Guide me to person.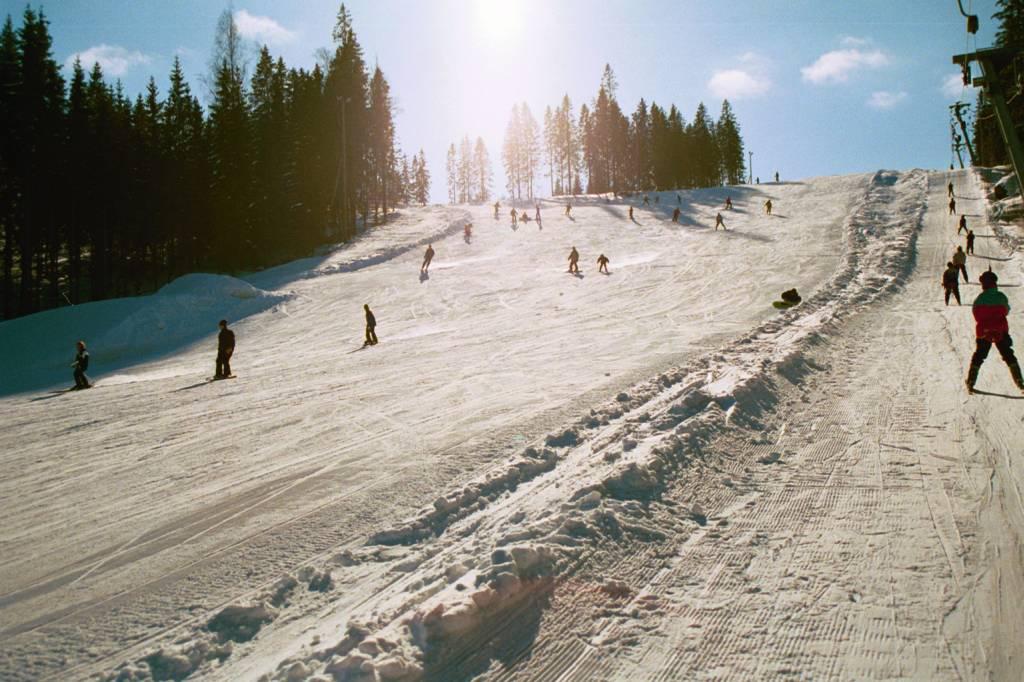
Guidance: (495, 197, 504, 214).
